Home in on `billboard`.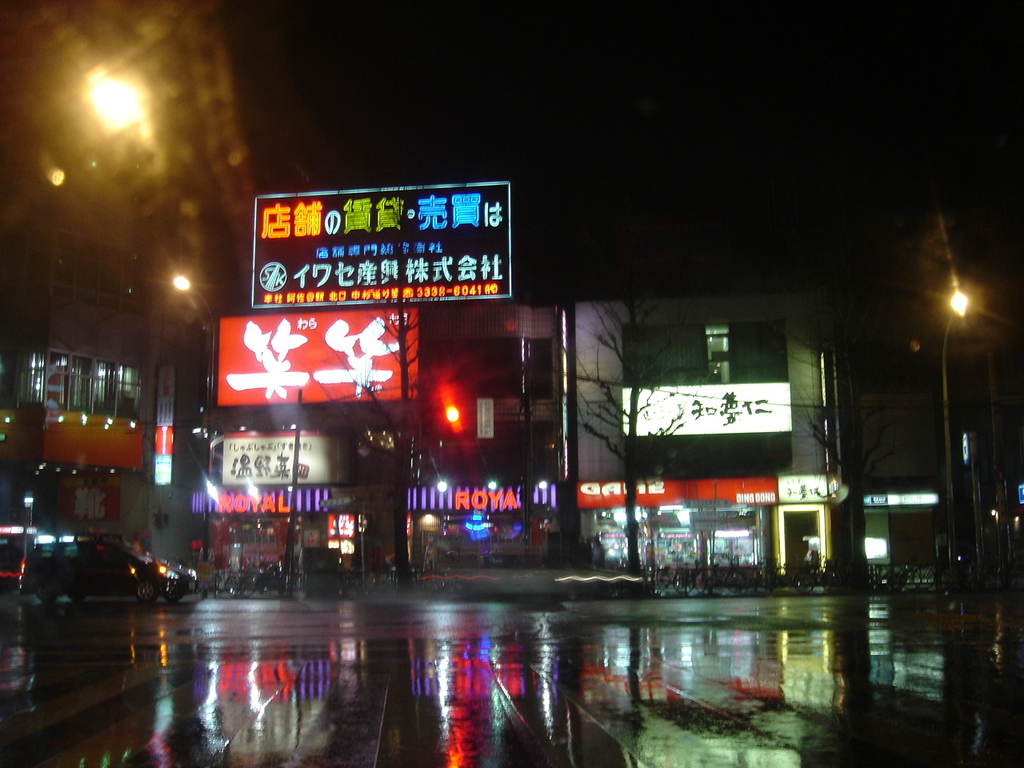
Homed in at left=246, top=181, right=511, bottom=310.
